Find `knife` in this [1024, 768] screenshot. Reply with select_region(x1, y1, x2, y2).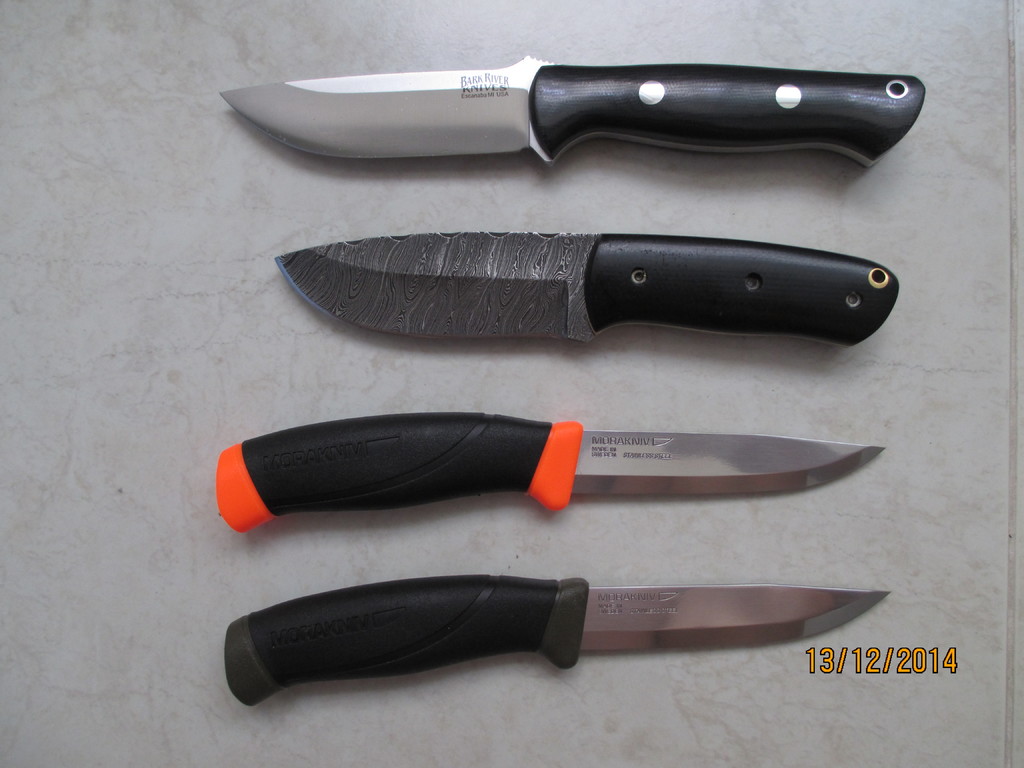
select_region(213, 52, 925, 167).
